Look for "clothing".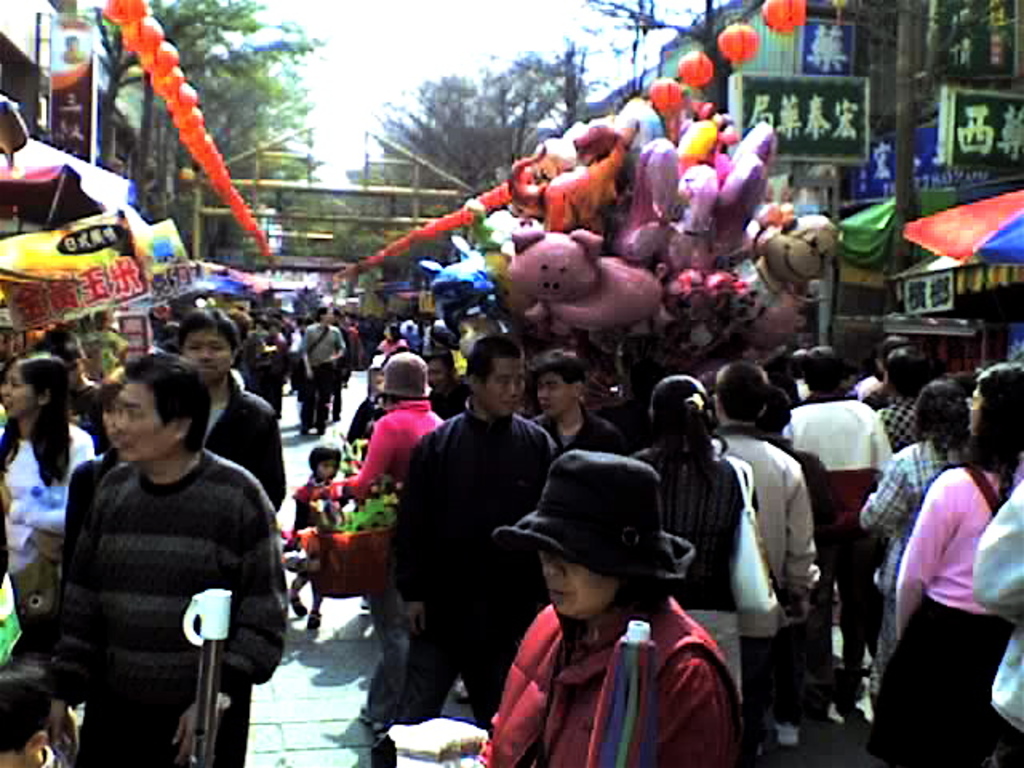
Found: crop(485, 554, 746, 760).
